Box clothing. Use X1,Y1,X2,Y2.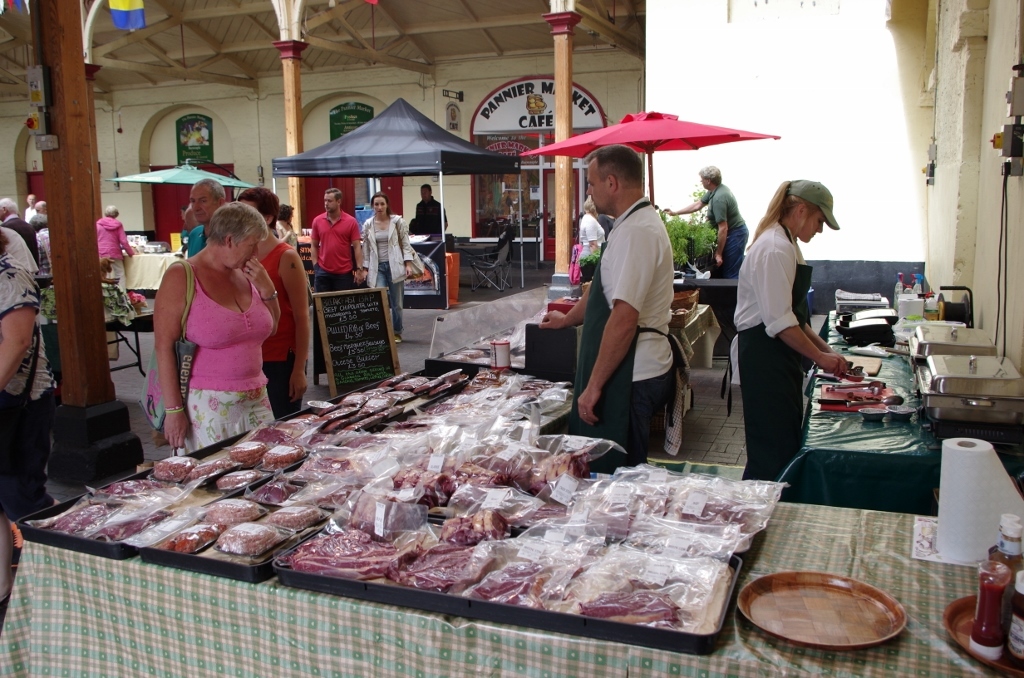
0,209,35,259.
